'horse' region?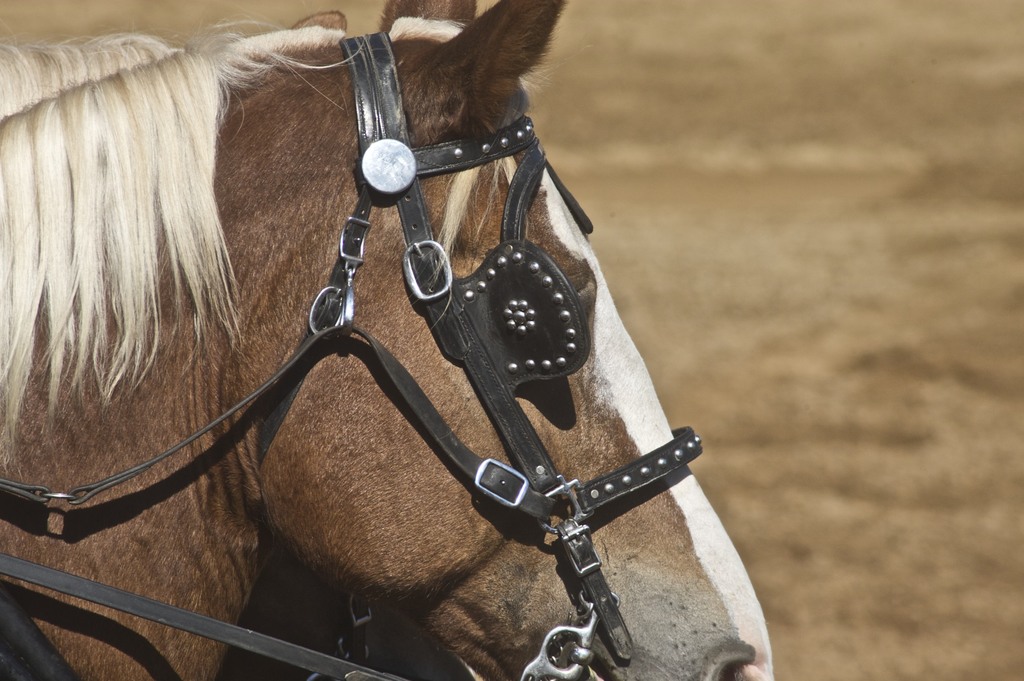
[left=0, top=0, right=776, bottom=680]
